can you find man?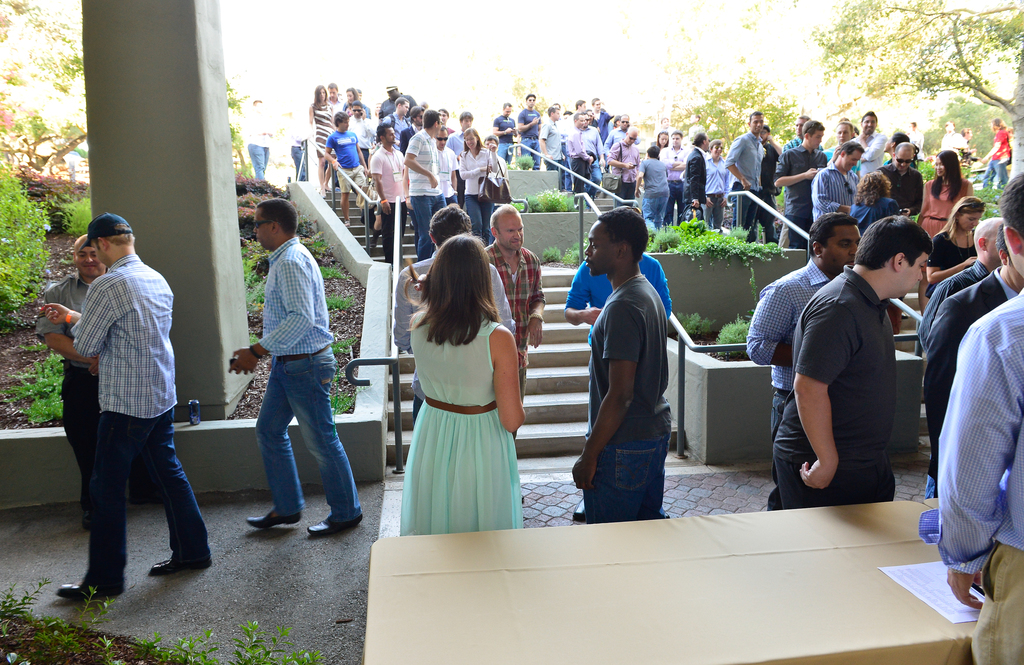
Yes, bounding box: {"left": 905, "top": 121, "right": 927, "bottom": 163}.
